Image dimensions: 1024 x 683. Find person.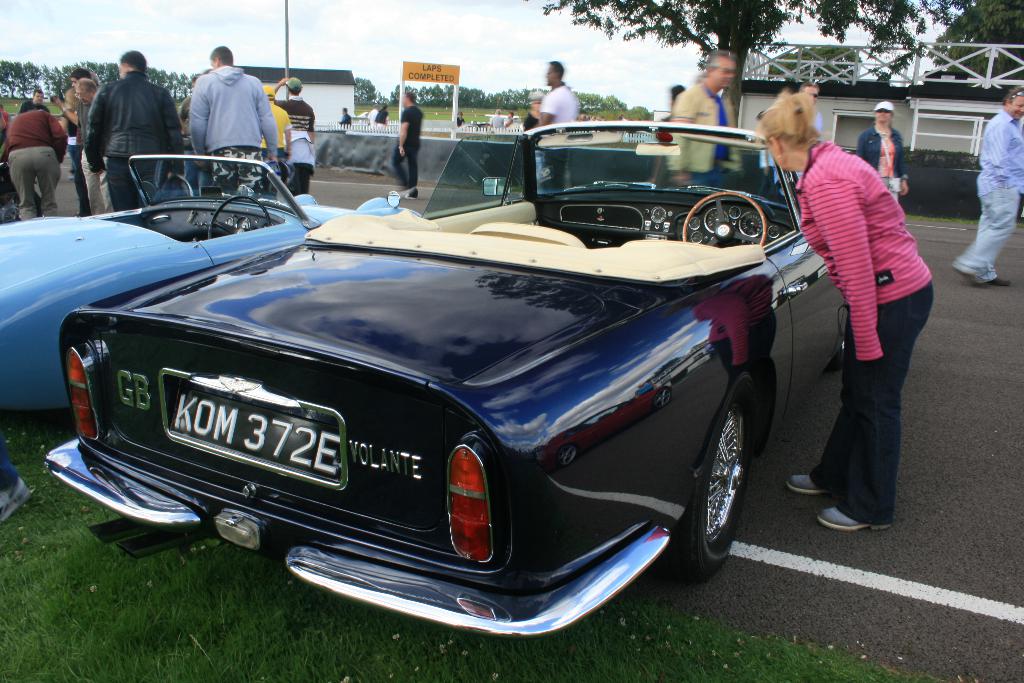
[x1=537, y1=60, x2=584, y2=140].
